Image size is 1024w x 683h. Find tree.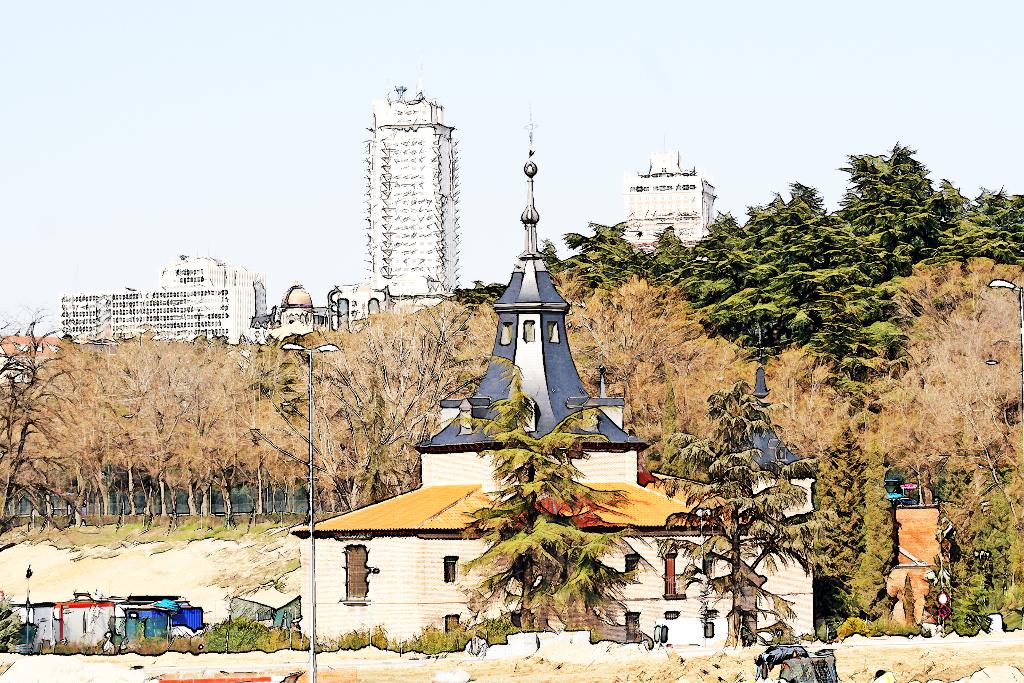
(6, 315, 76, 539).
